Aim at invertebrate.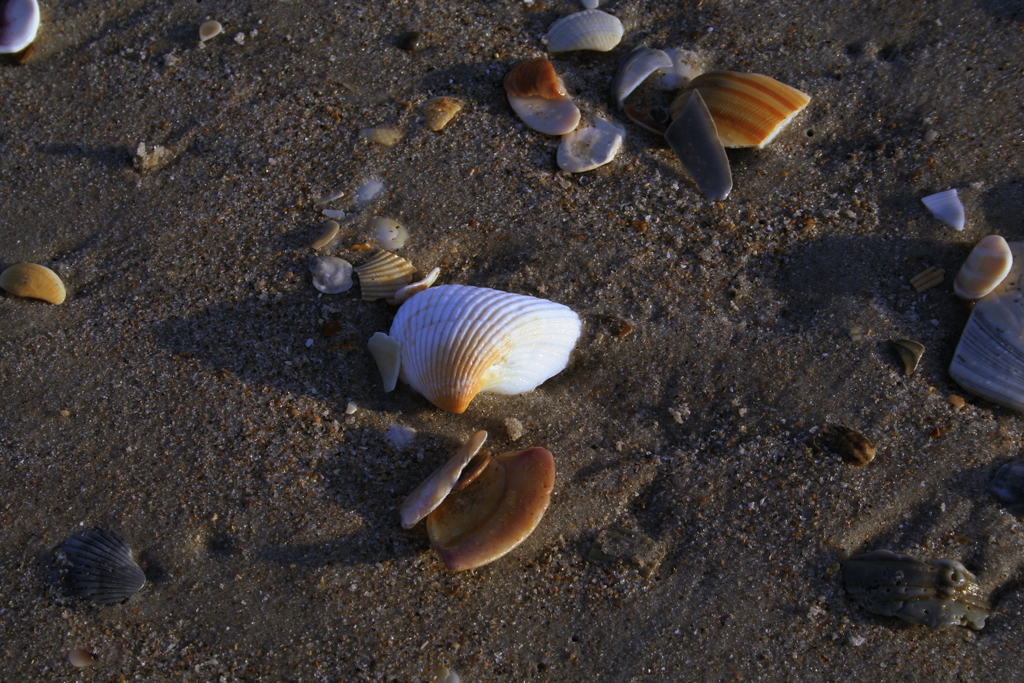
Aimed at x1=832 y1=423 x2=883 y2=466.
